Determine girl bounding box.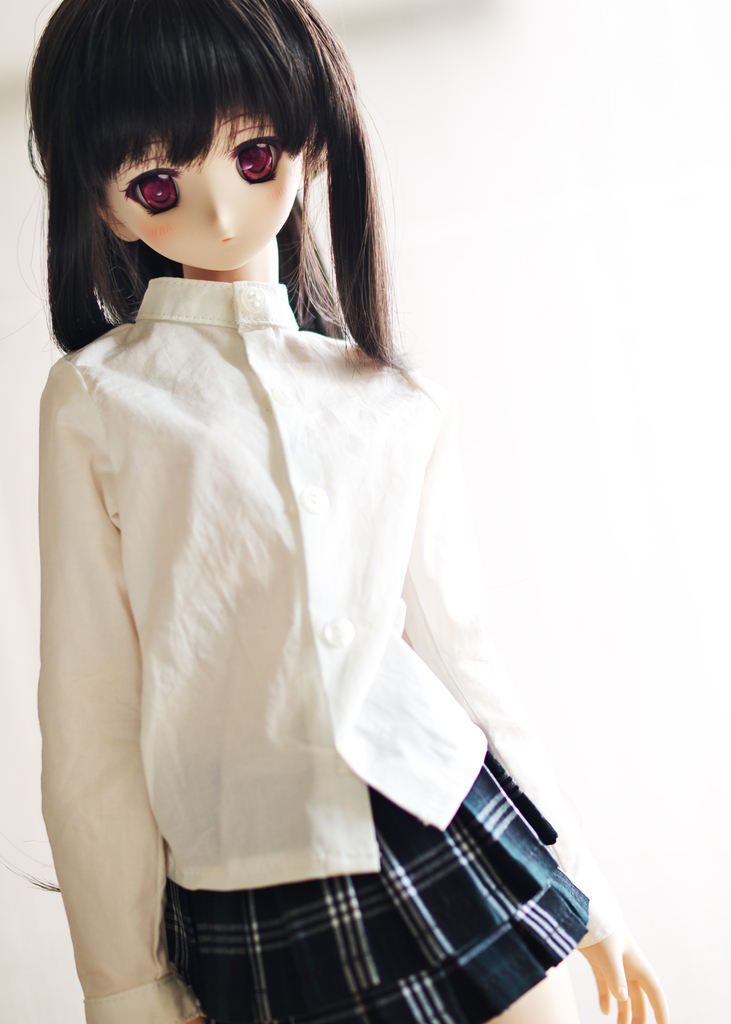
Determined: l=21, t=0, r=673, b=1023.
